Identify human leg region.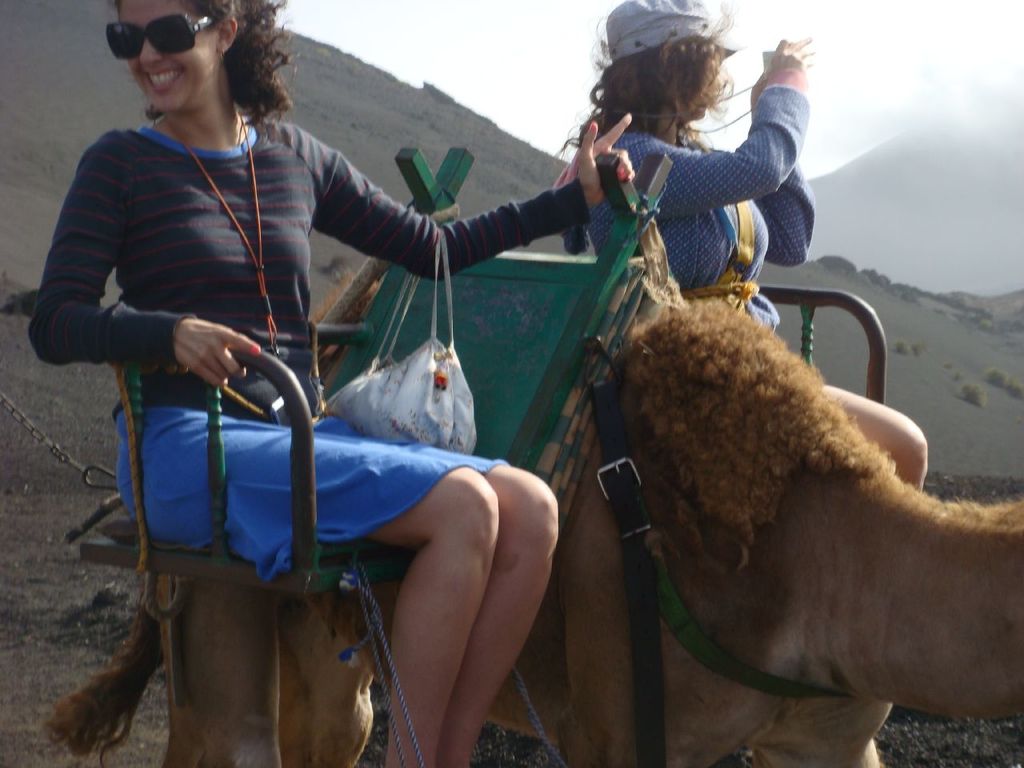
Region: [left=828, top=384, right=926, bottom=484].
